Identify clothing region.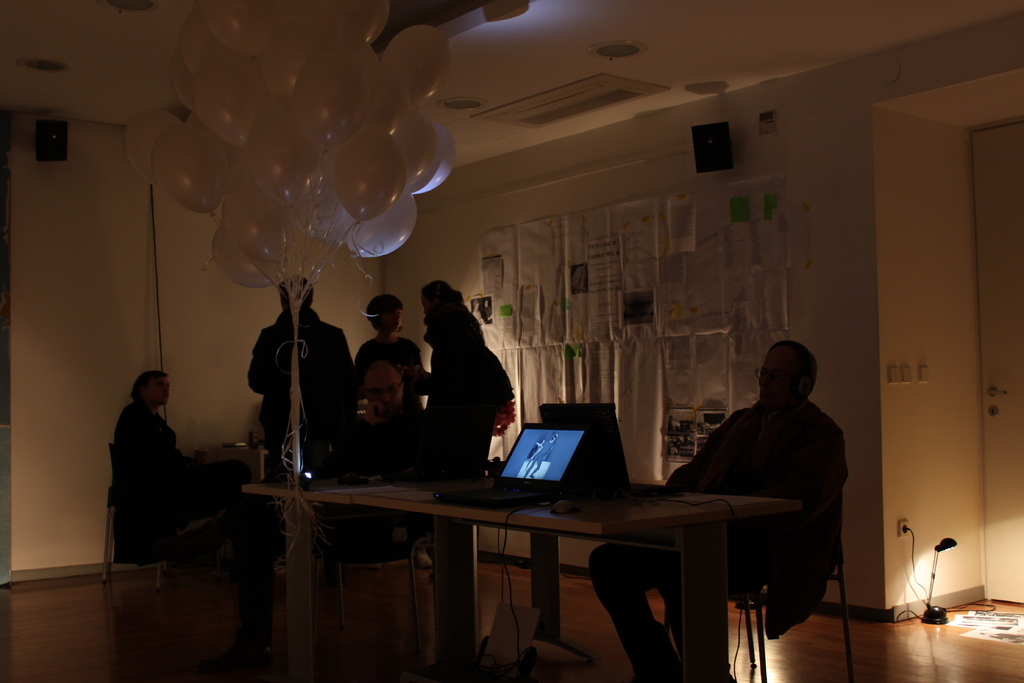
Region: bbox(237, 302, 355, 474).
